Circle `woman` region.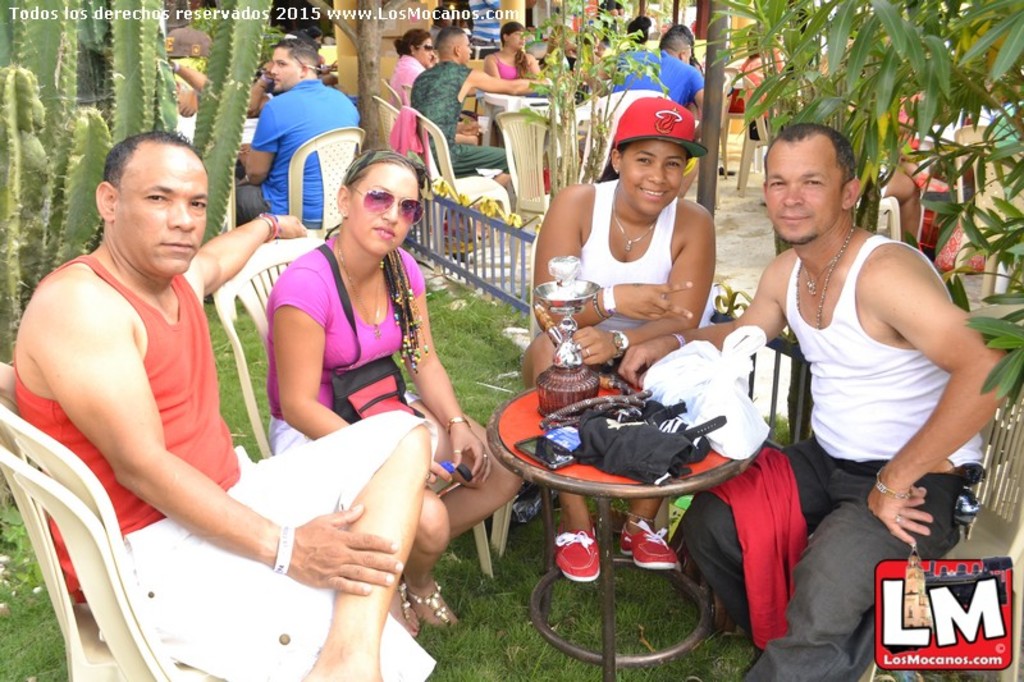
Region: box(384, 28, 438, 118).
